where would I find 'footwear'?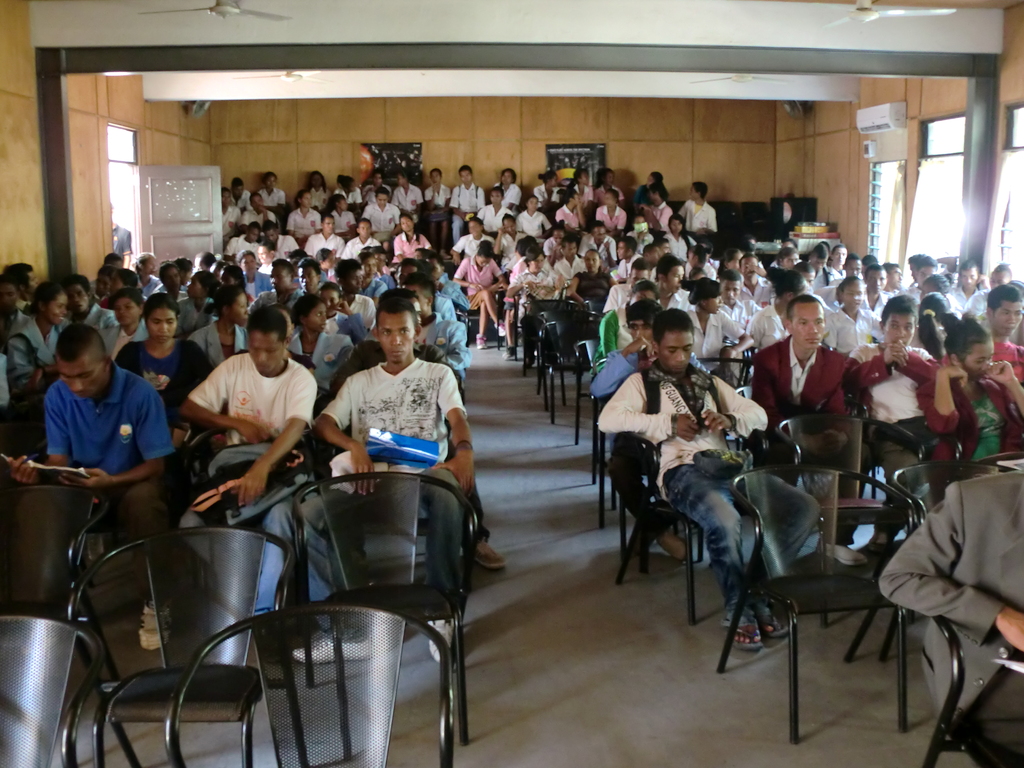
At 754/607/786/634.
